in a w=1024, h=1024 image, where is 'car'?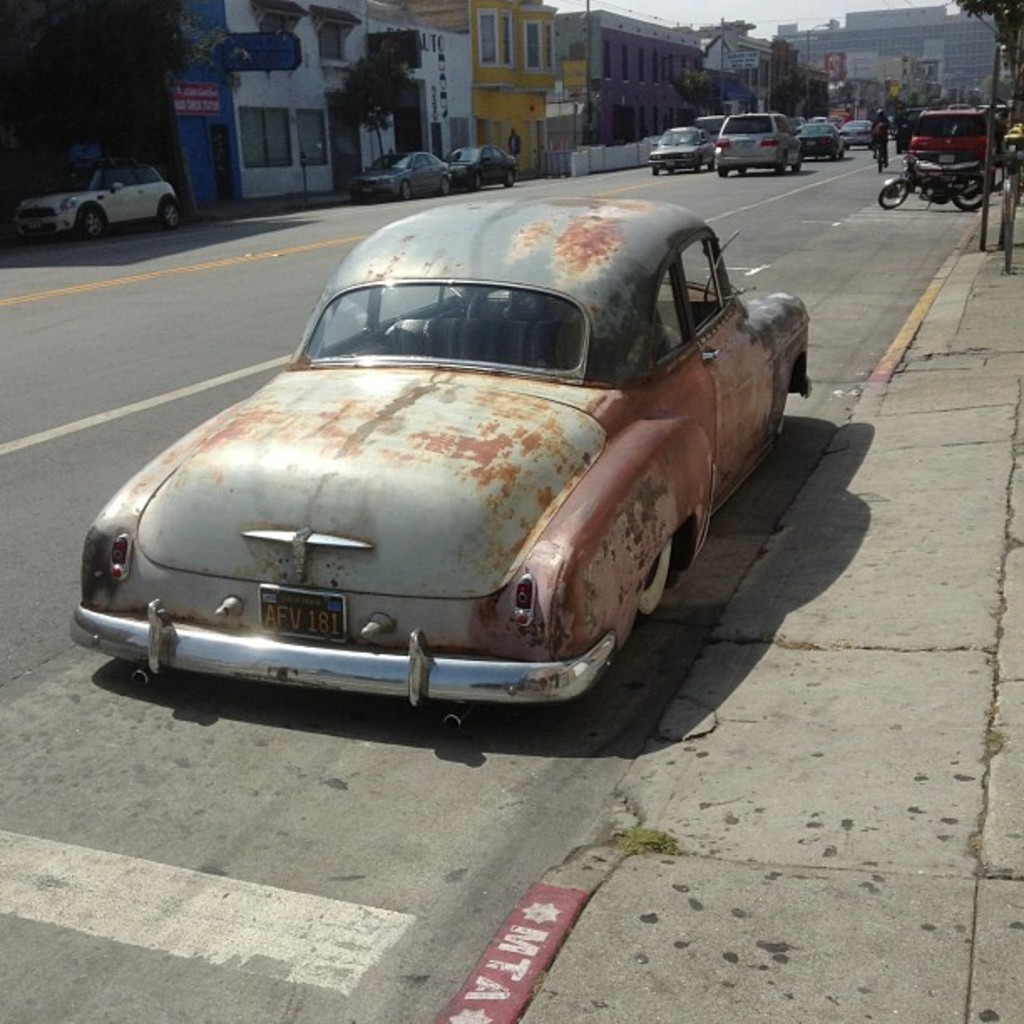
bbox=(72, 191, 808, 730).
